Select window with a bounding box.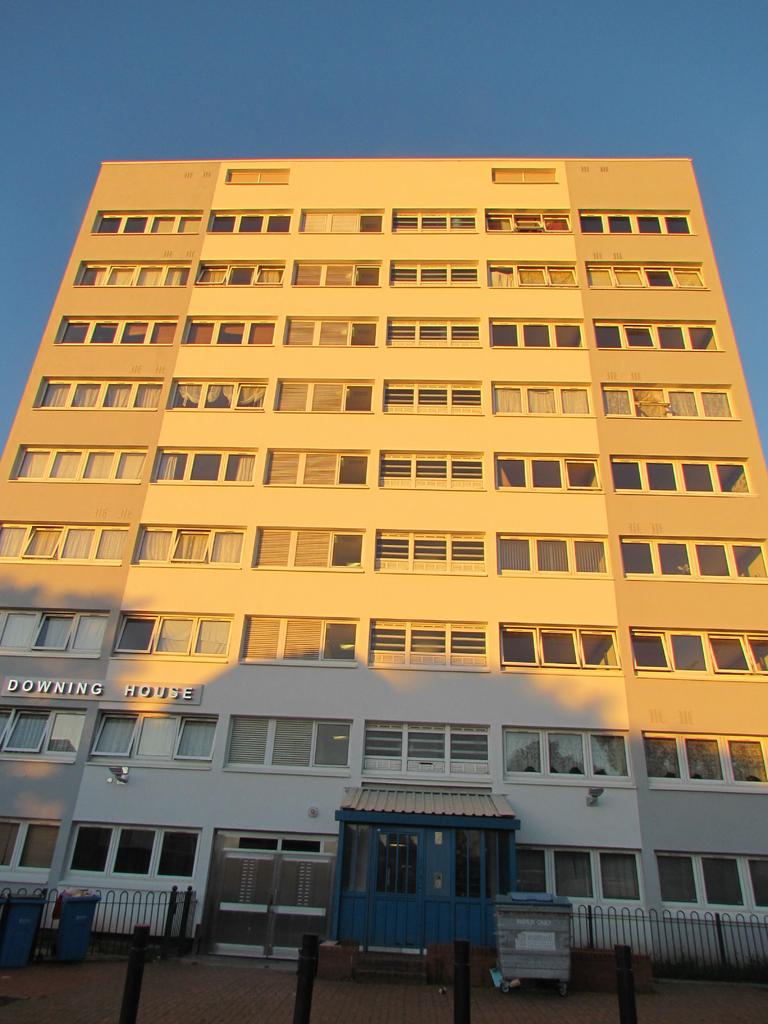
pyautogui.locateOnScreen(735, 533, 765, 580).
